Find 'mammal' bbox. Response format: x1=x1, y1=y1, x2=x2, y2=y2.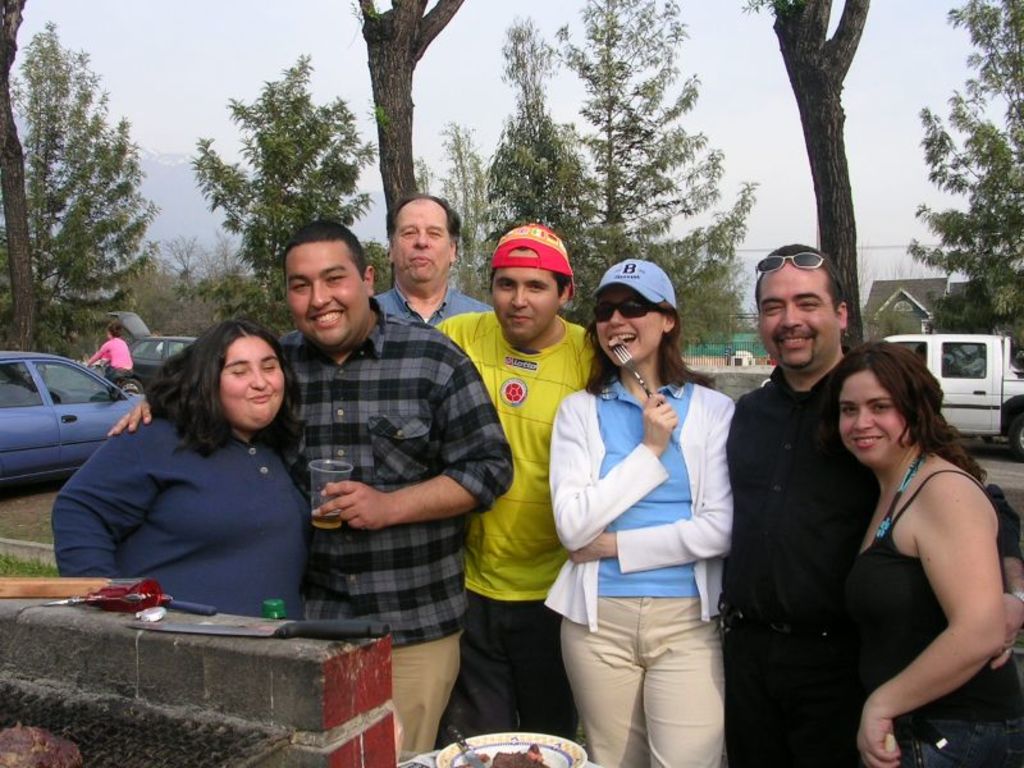
x1=724, y1=241, x2=886, y2=767.
